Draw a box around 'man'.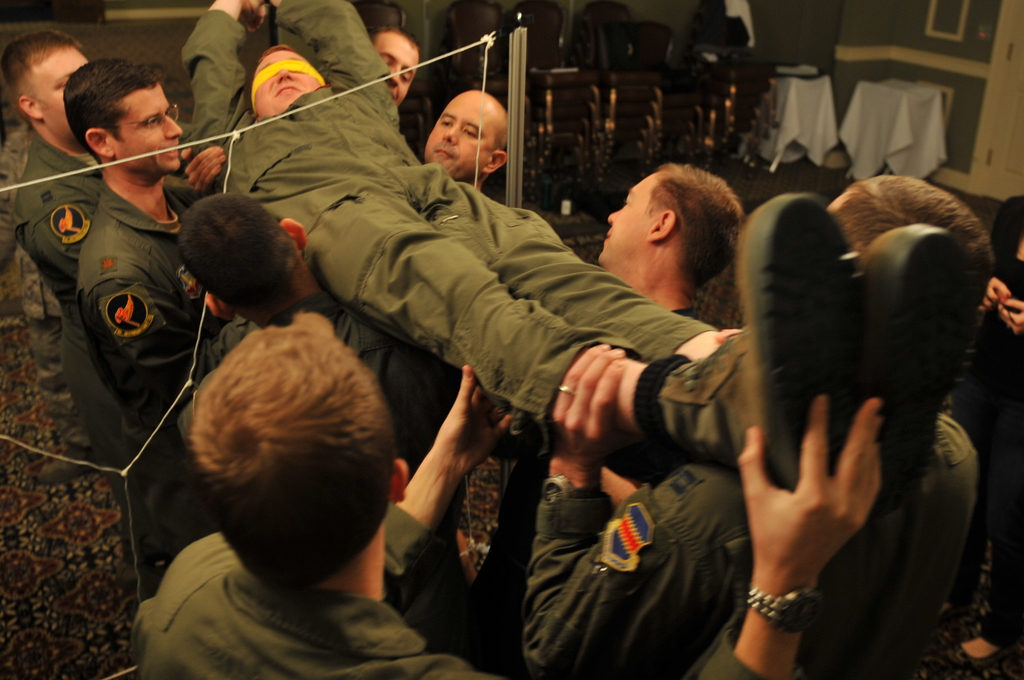
[417,93,518,186].
